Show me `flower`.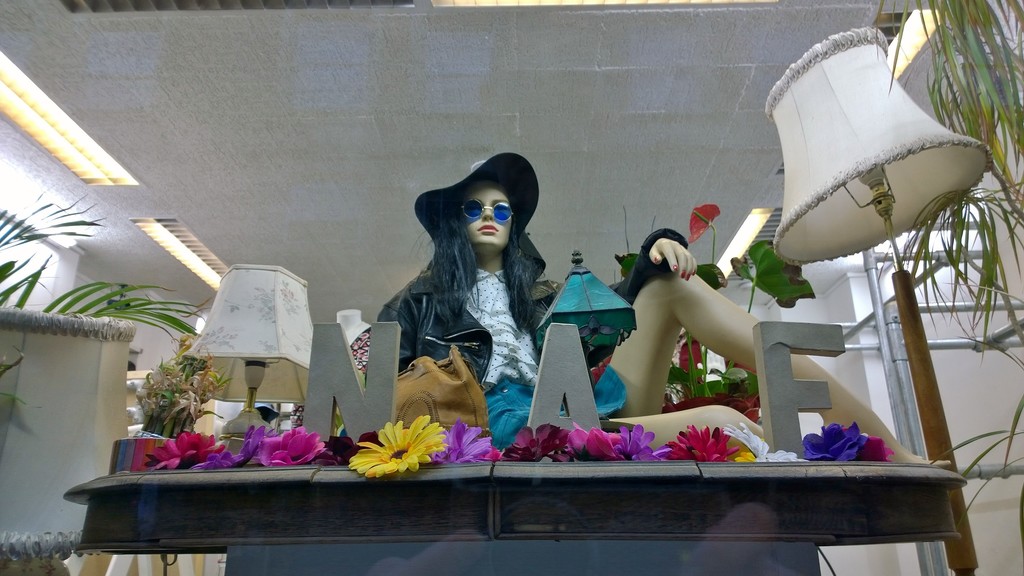
`flower` is here: locate(447, 395, 504, 462).
